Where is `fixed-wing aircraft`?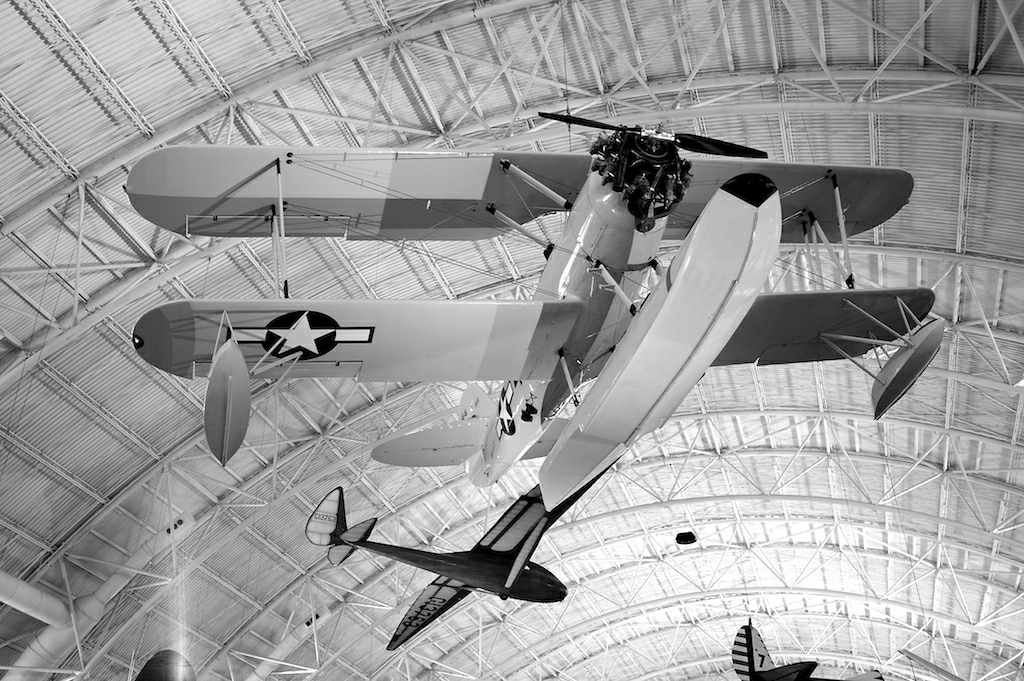
{"left": 104, "top": 115, "right": 978, "bottom": 525}.
